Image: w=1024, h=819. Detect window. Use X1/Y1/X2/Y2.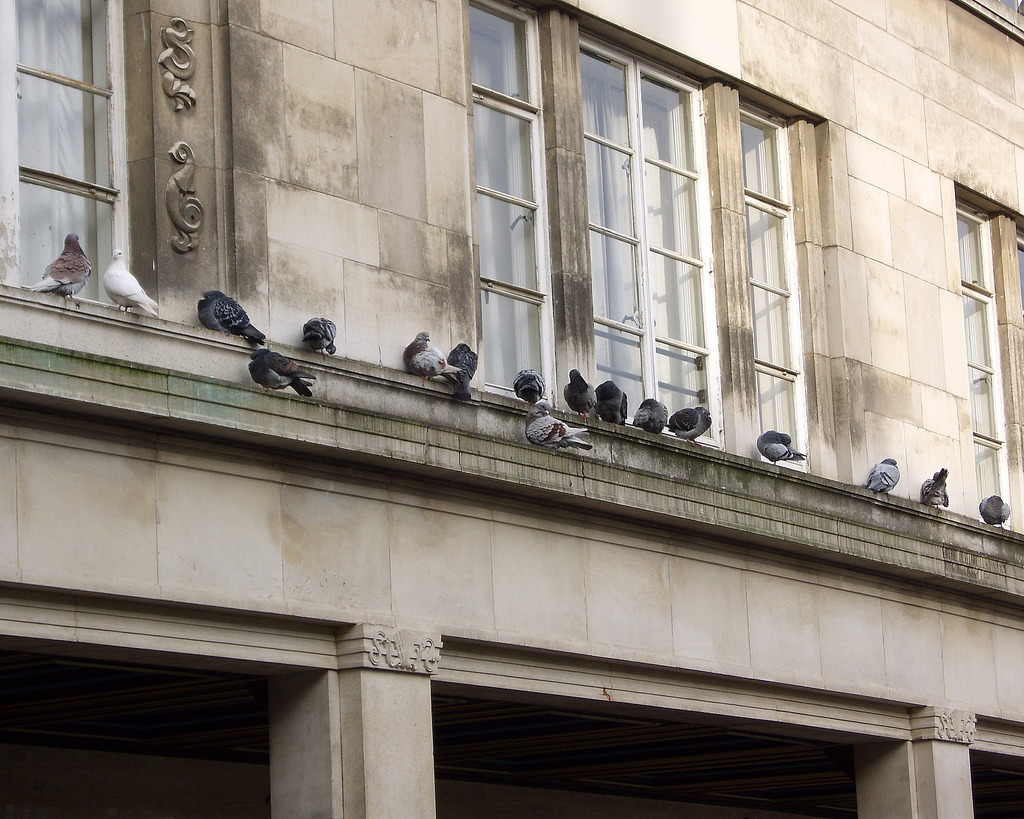
954/183/1023/540.
